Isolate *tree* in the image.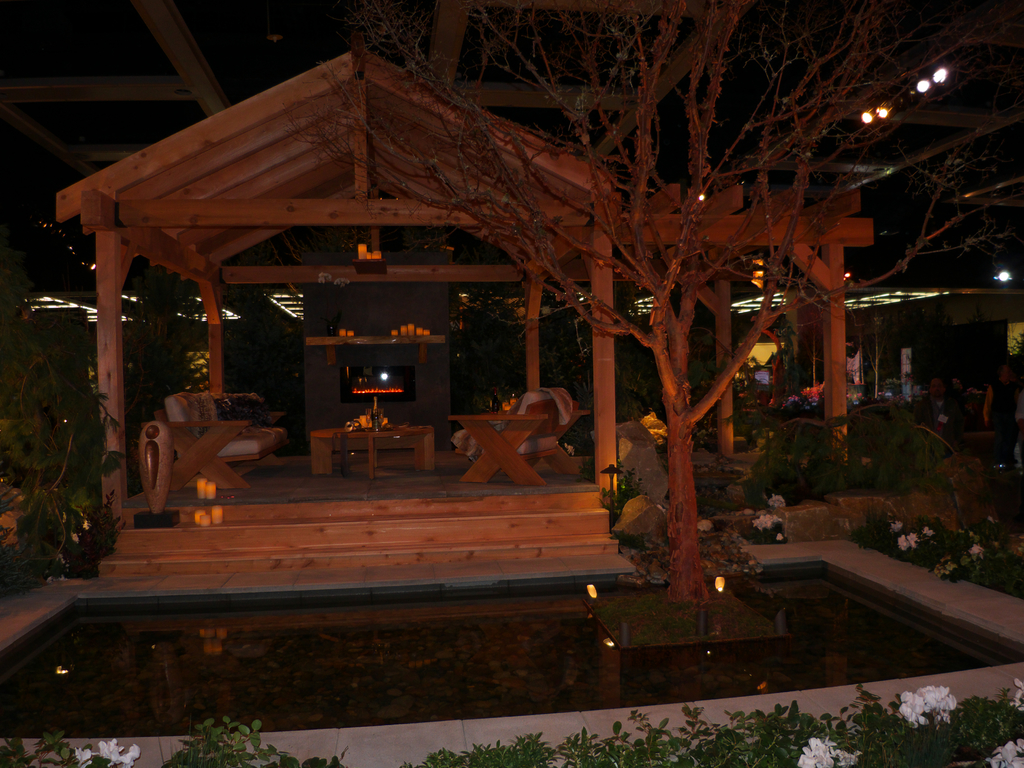
Isolated region: crop(305, 0, 1022, 611).
